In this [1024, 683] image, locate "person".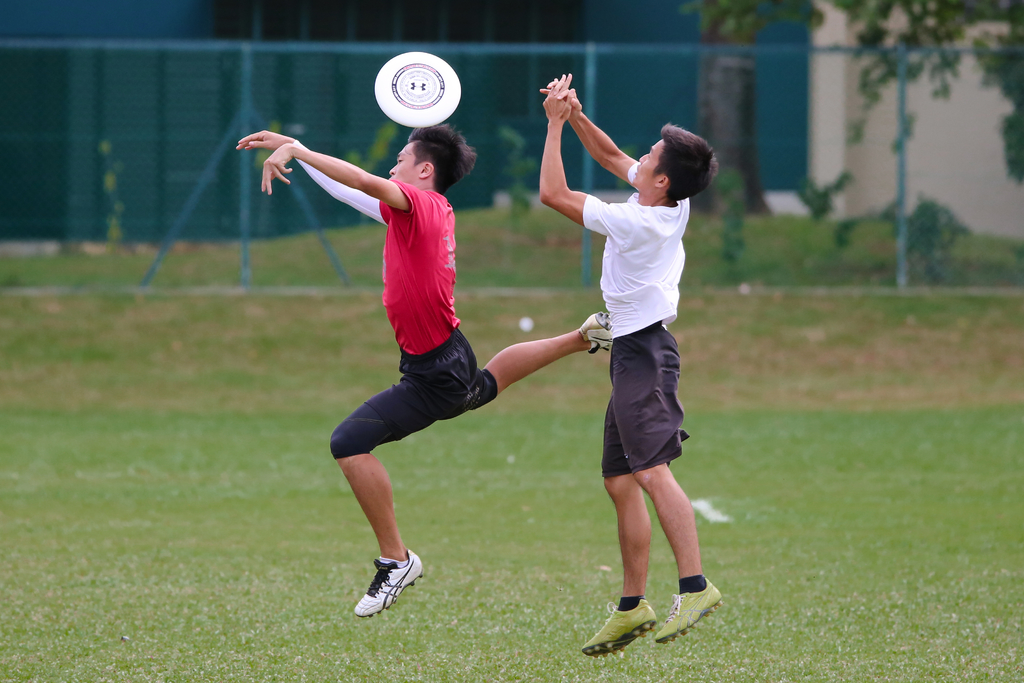
Bounding box: [235,122,612,618].
